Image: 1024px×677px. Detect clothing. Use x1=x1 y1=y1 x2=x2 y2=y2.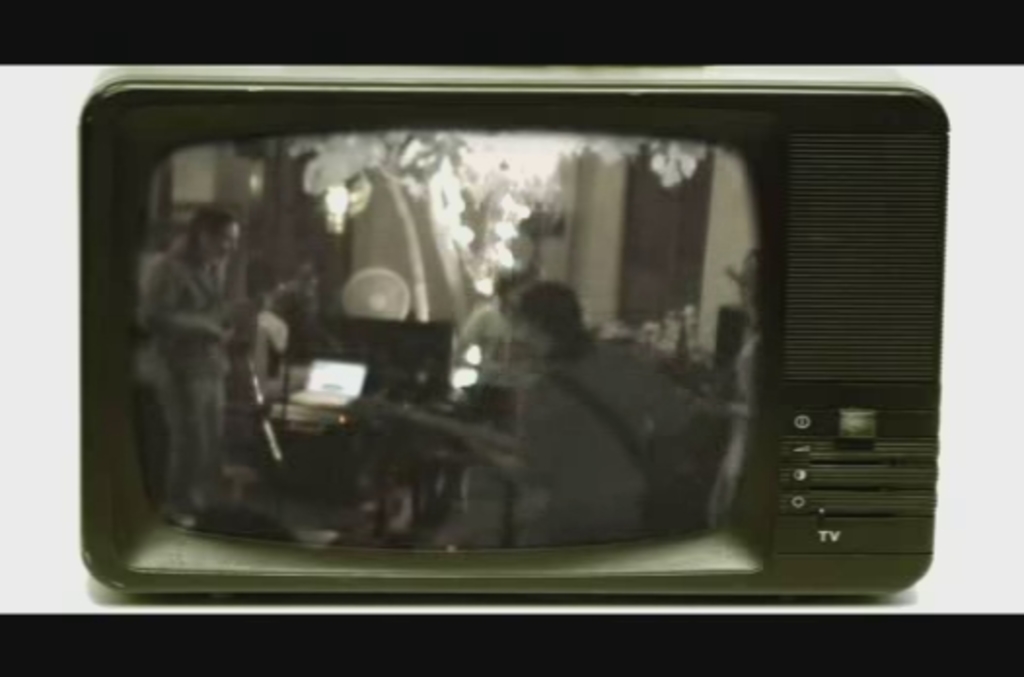
x1=132 y1=235 x2=267 y2=535.
